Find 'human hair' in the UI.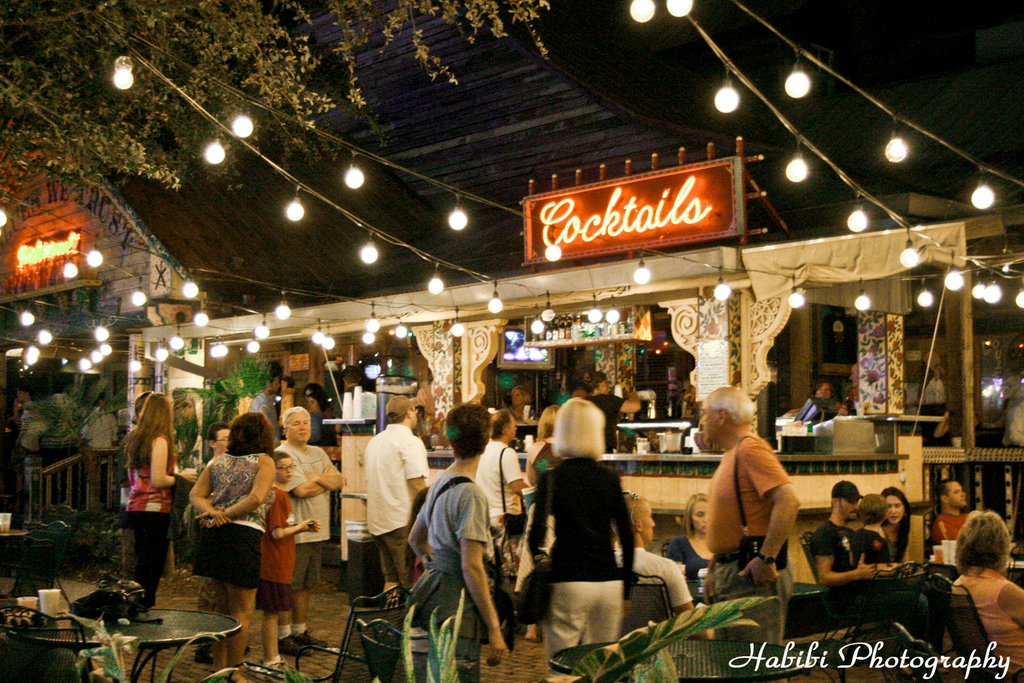
UI element at [929,474,959,504].
